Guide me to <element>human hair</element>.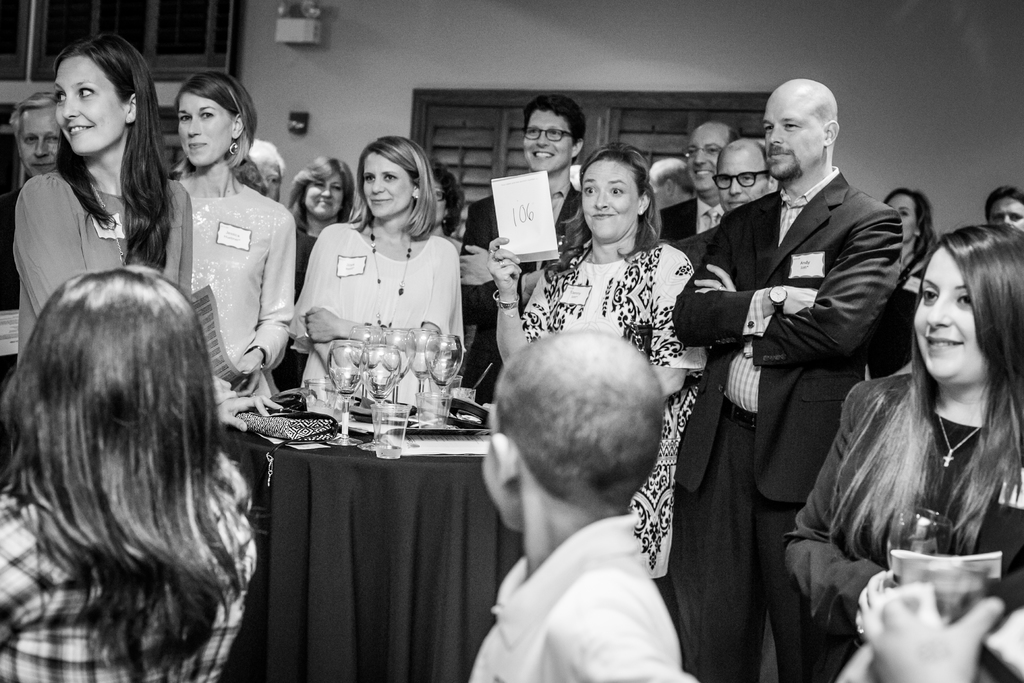
Guidance: bbox(286, 155, 356, 234).
